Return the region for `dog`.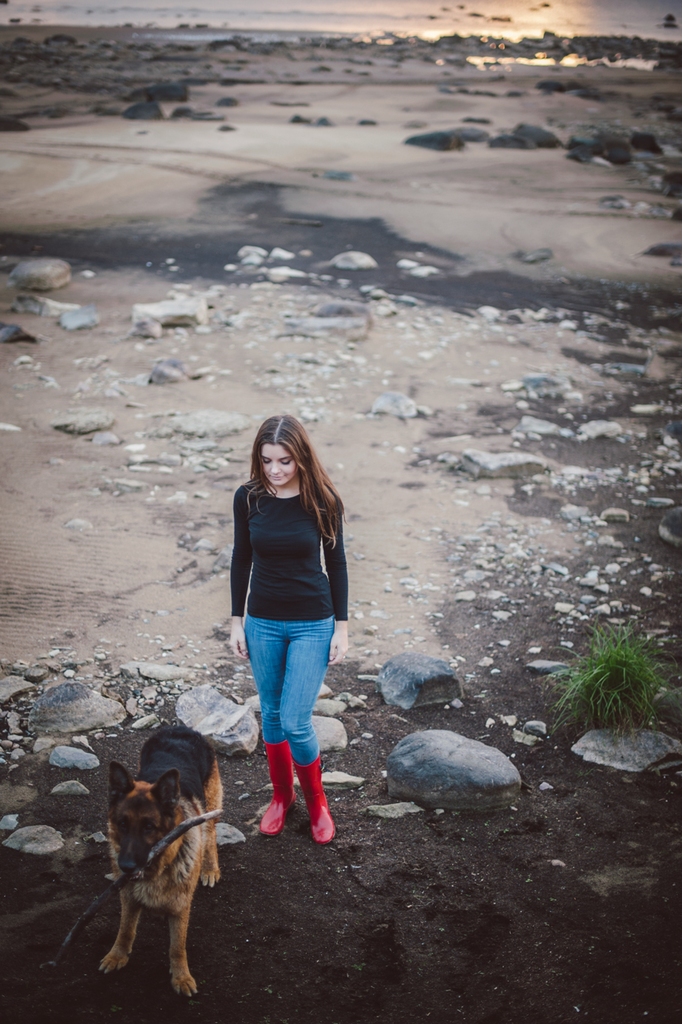
(95,722,224,998).
